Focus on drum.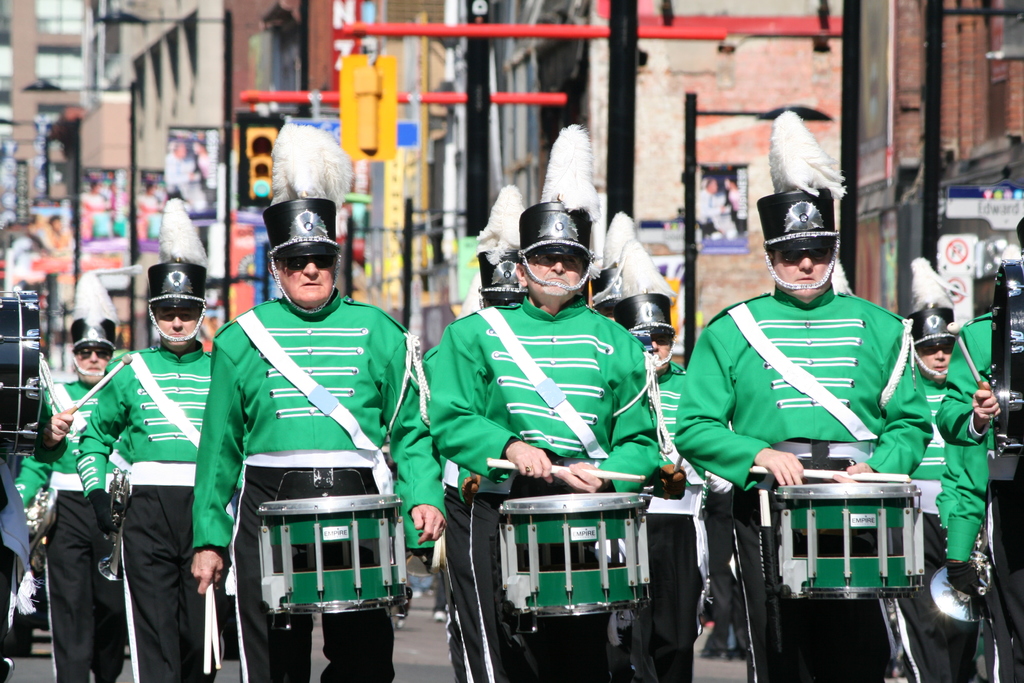
Focused at [left=500, top=484, right=659, bottom=646].
